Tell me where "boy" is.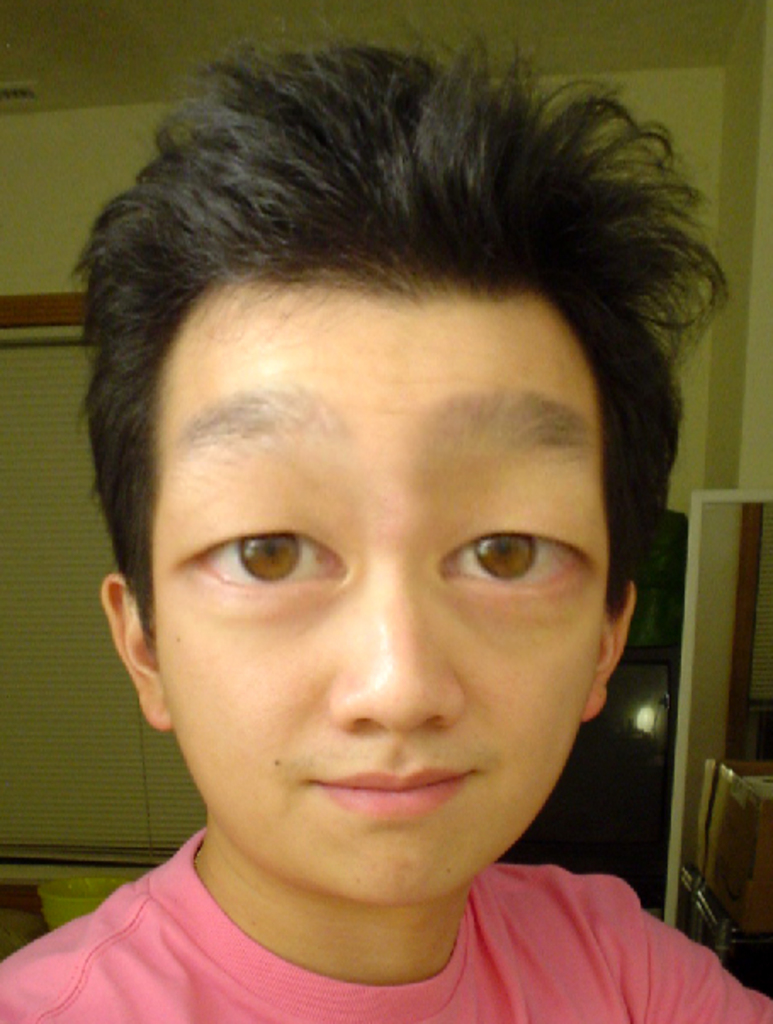
"boy" is at 0 14 771 1022.
